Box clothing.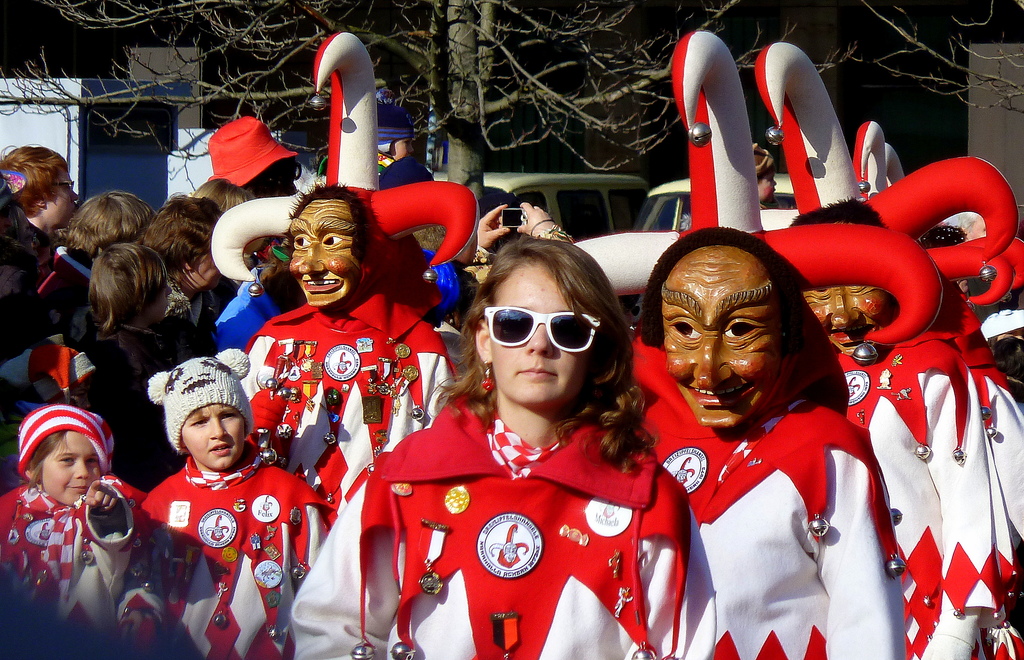
box=[65, 330, 169, 472].
